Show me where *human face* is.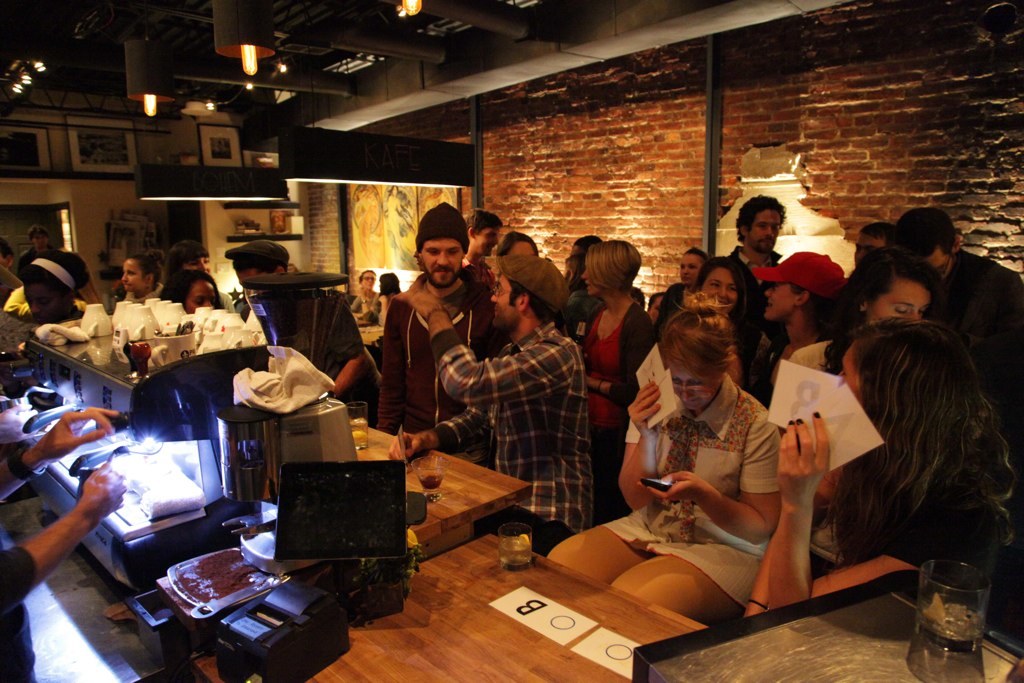
*human face* is at [363, 274, 374, 287].
